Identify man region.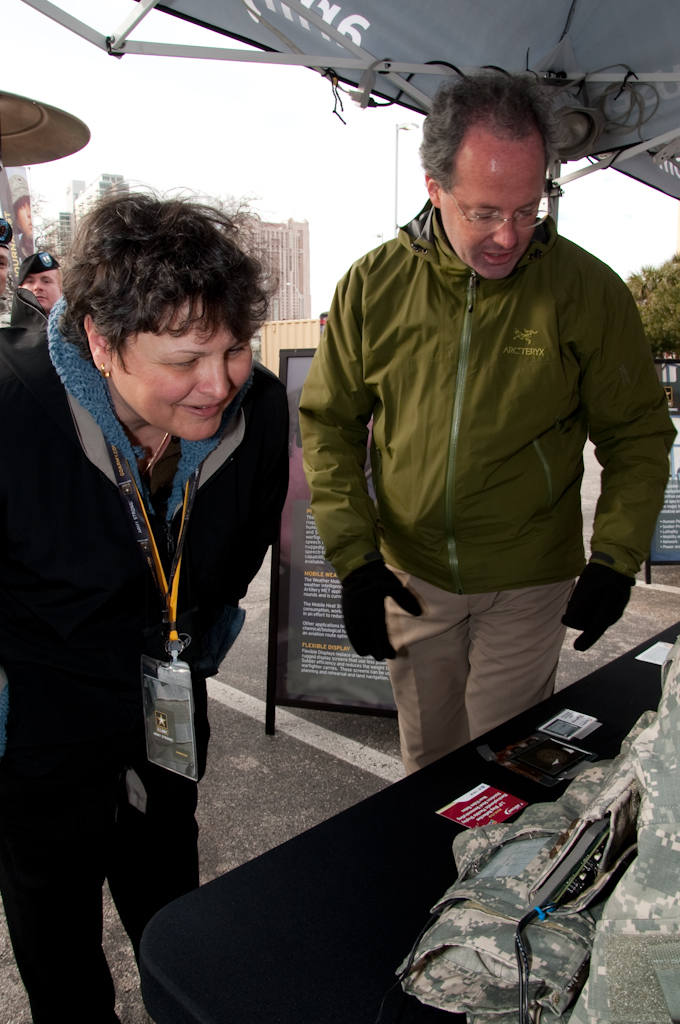
Region: 0 224 11 300.
